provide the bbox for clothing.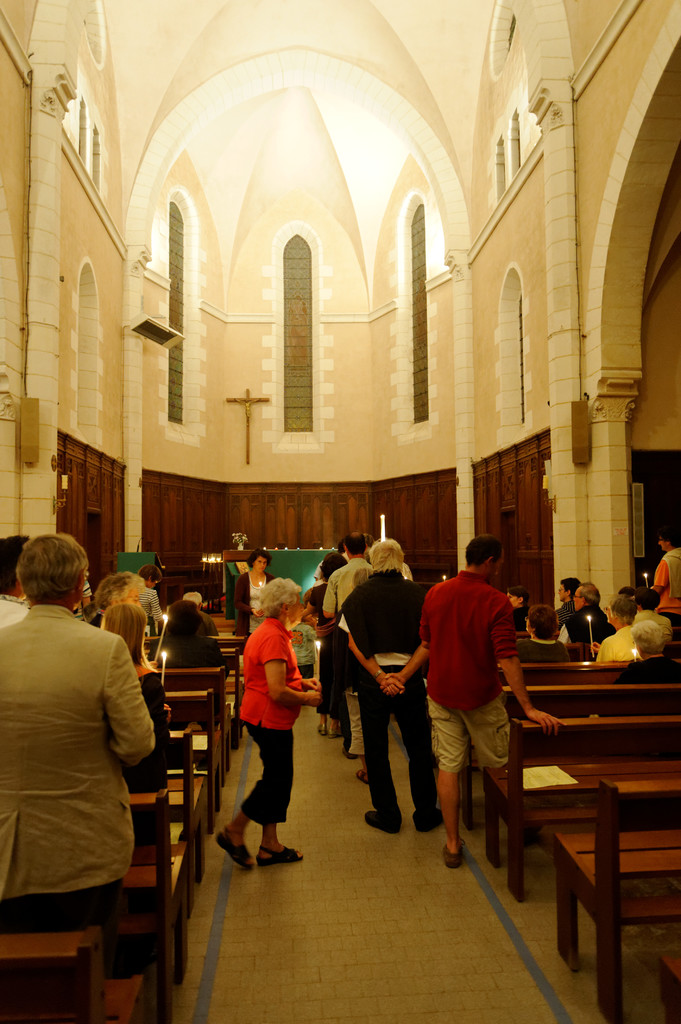
(left=285, top=623, right=316, bottom=678).
